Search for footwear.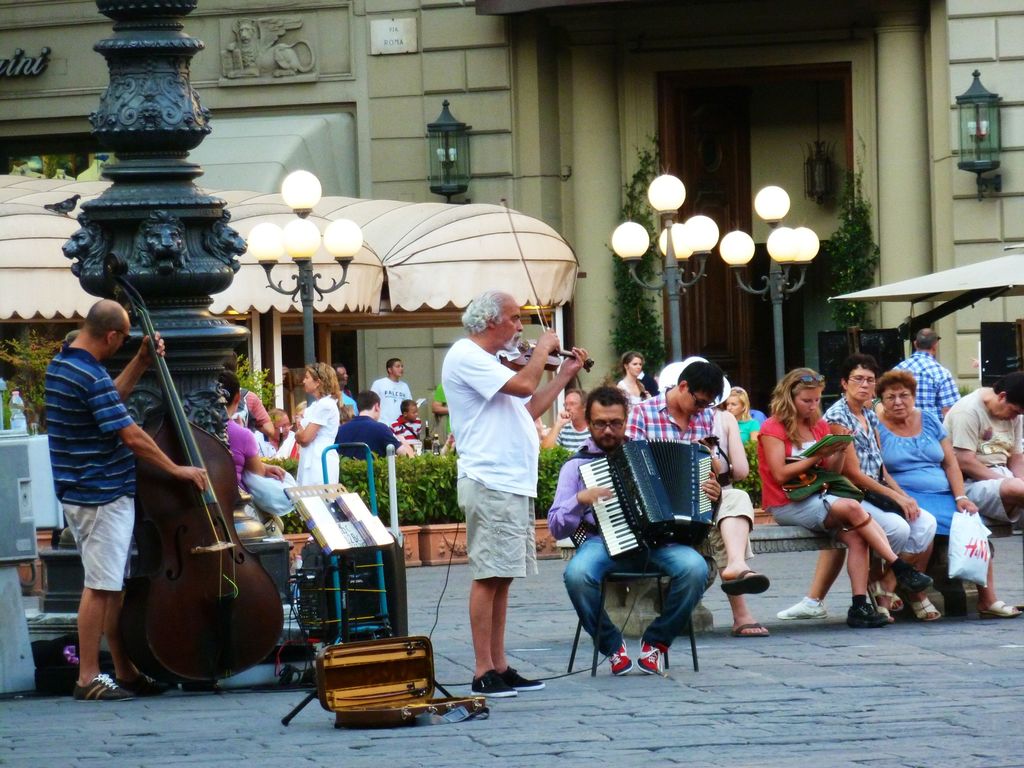
Found at [left=72, top=672, right=136, bottom=702].
